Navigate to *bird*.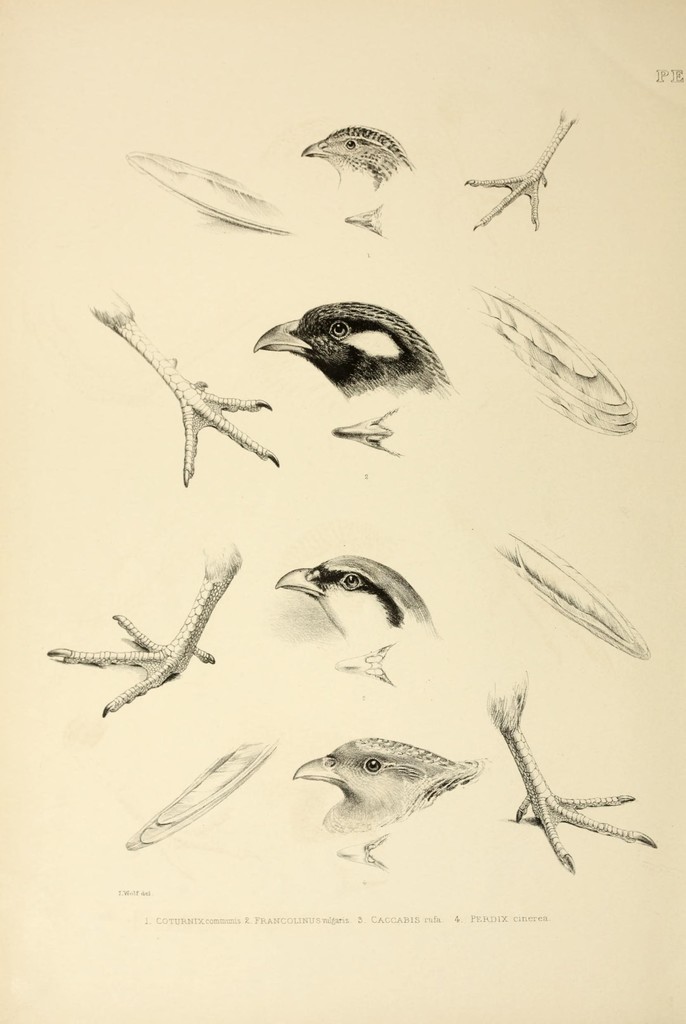
Navigation target: (285,115,436,241).
